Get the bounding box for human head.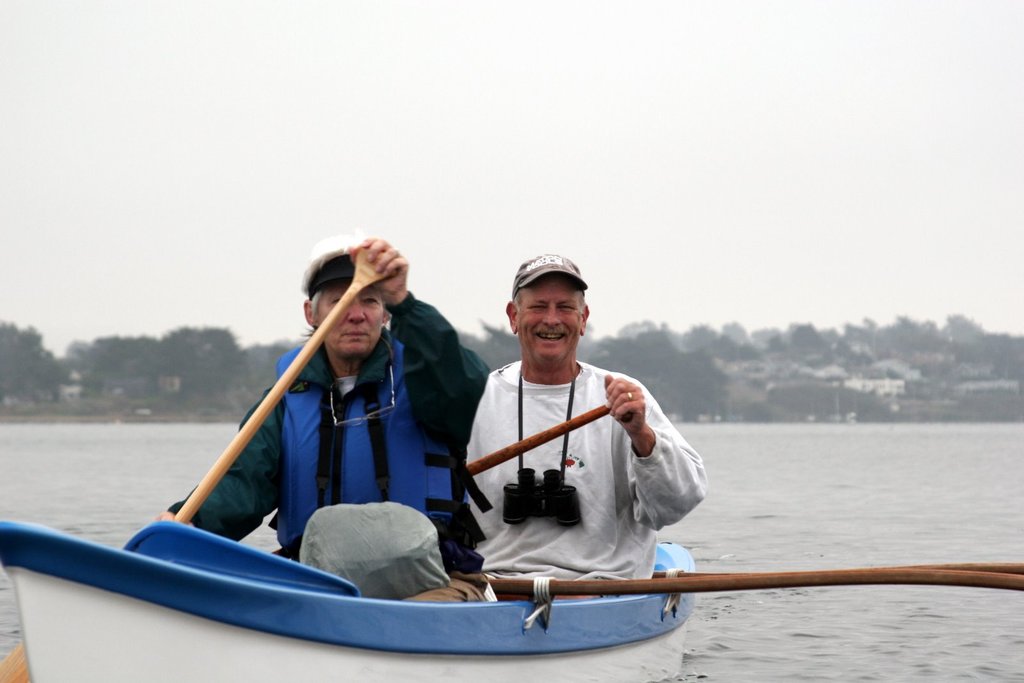
(left=299, top=248, right=394, bottom=357).
